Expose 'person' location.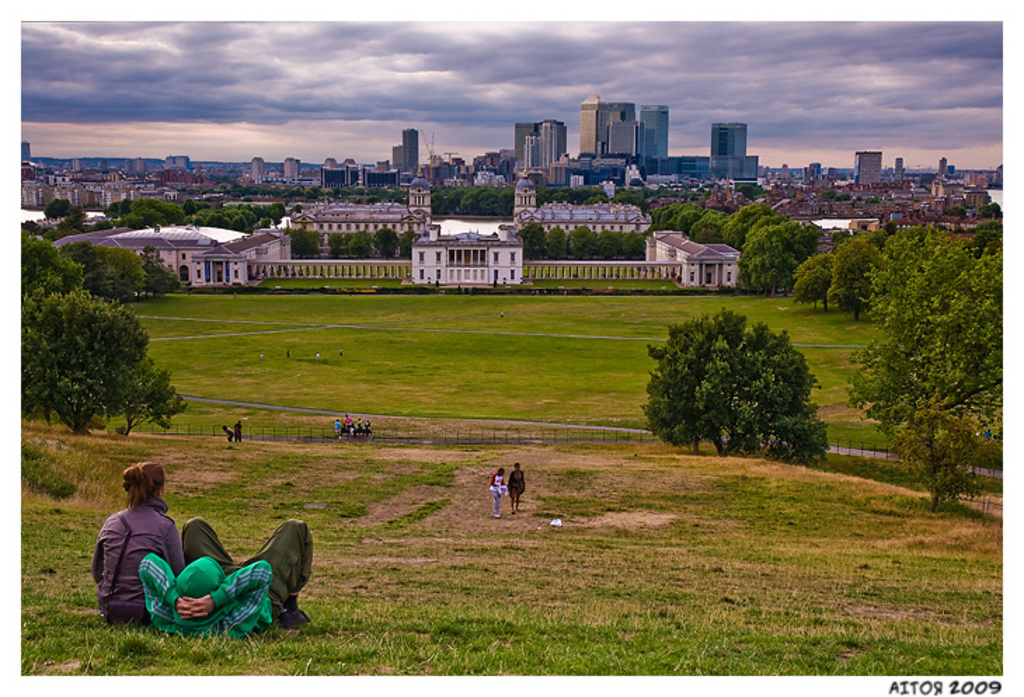
Exposed at (234, 418, 241, 446).
